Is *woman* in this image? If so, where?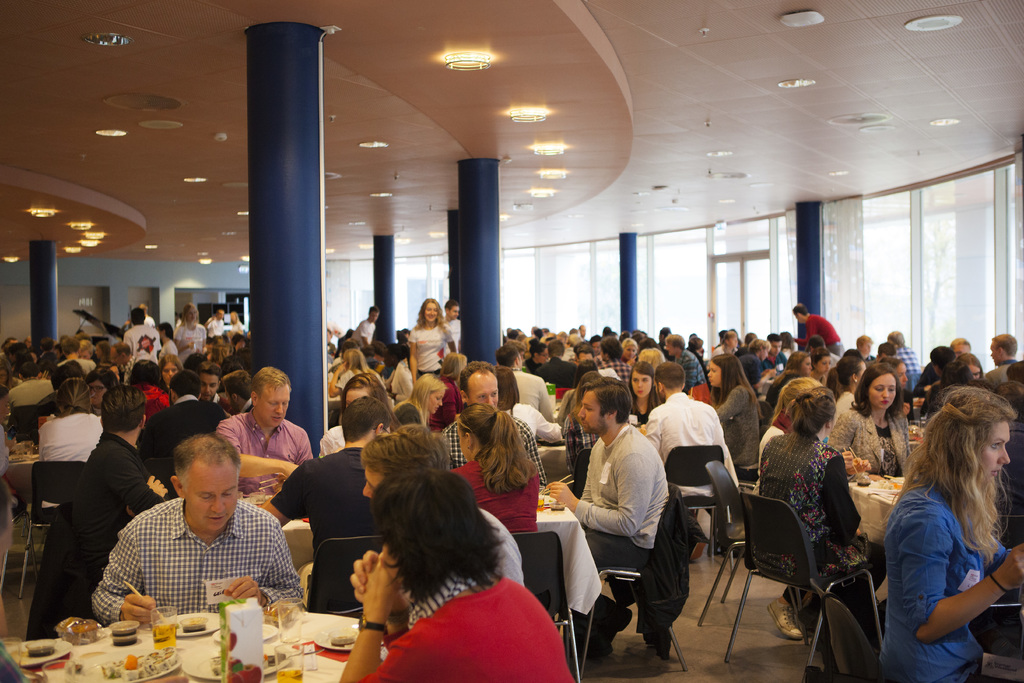
Yes, at bbox(326, 349, 369, 395).
